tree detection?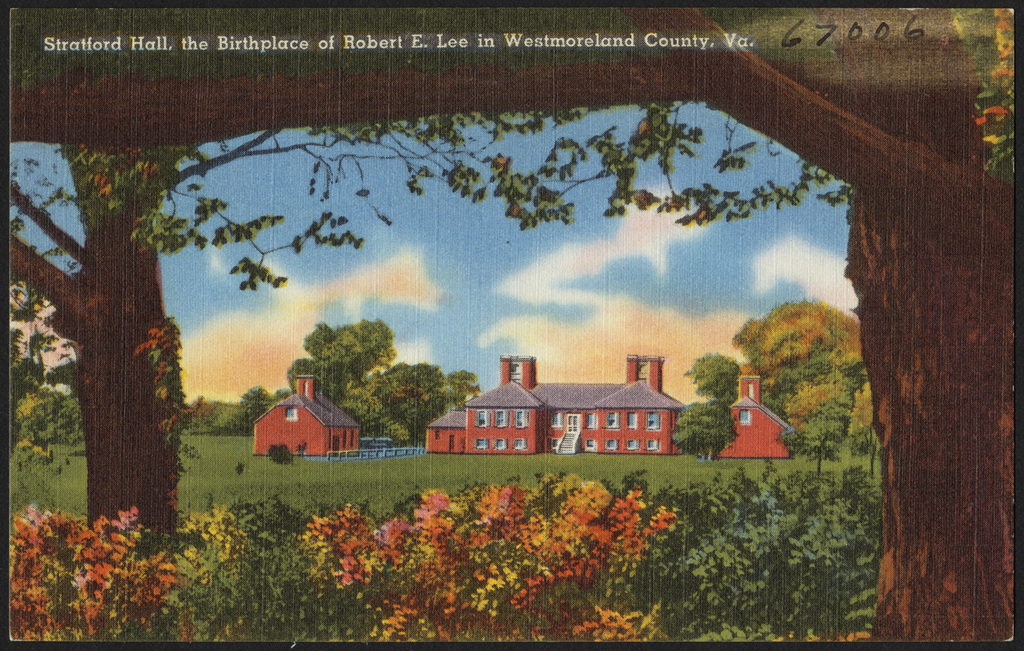
{"x1": 687, "y1": 349, "x2": 745, "y2": 462}
